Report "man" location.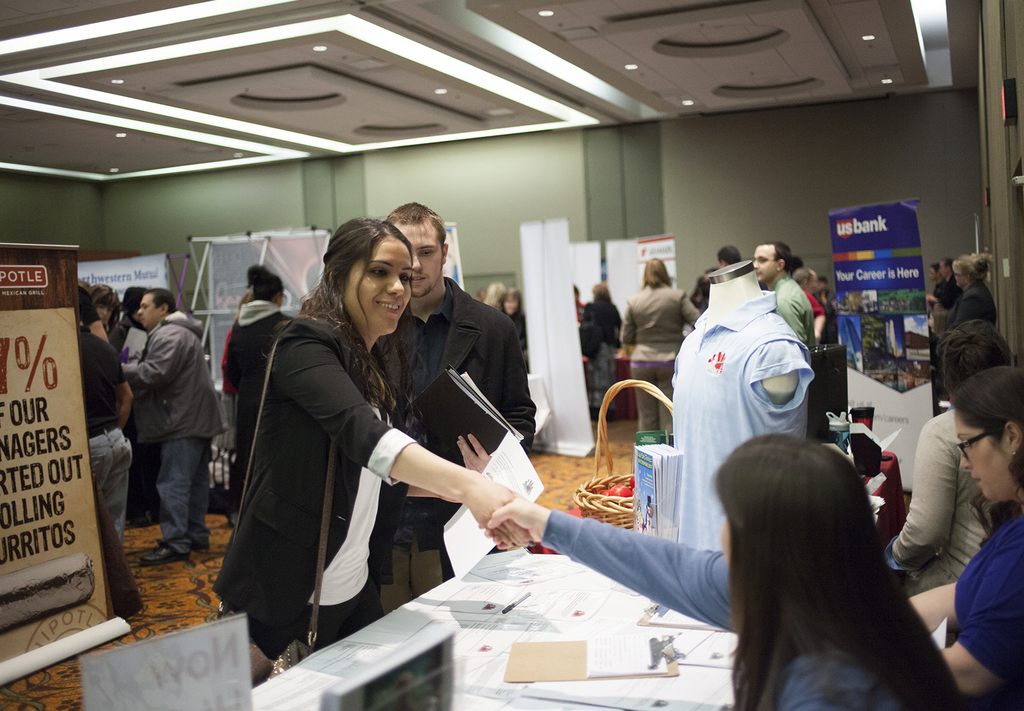
Report: crop(380, 199, 538, 710).
